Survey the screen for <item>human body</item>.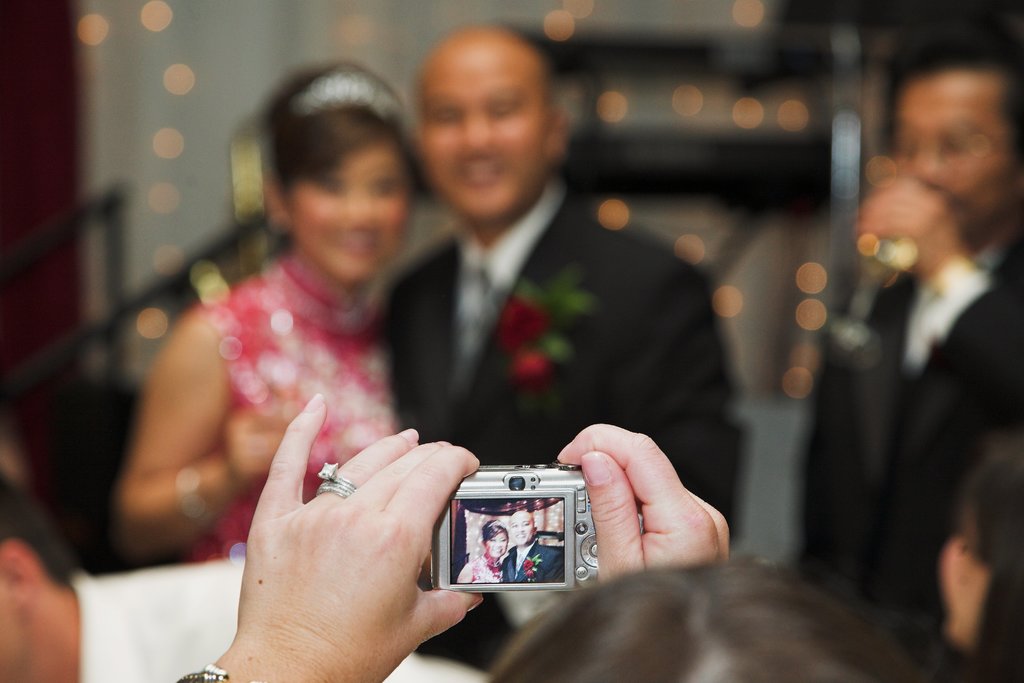
Survey found: pyautogui.locateOnScreen(0, 479, 480, 682).
